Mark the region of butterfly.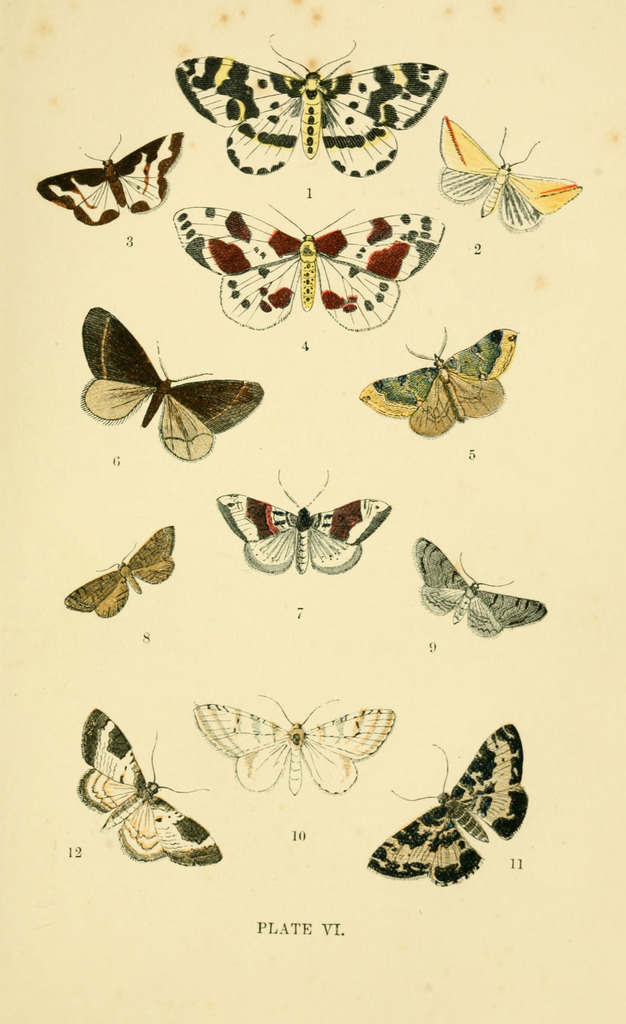
Region: 174:33:452:176.
